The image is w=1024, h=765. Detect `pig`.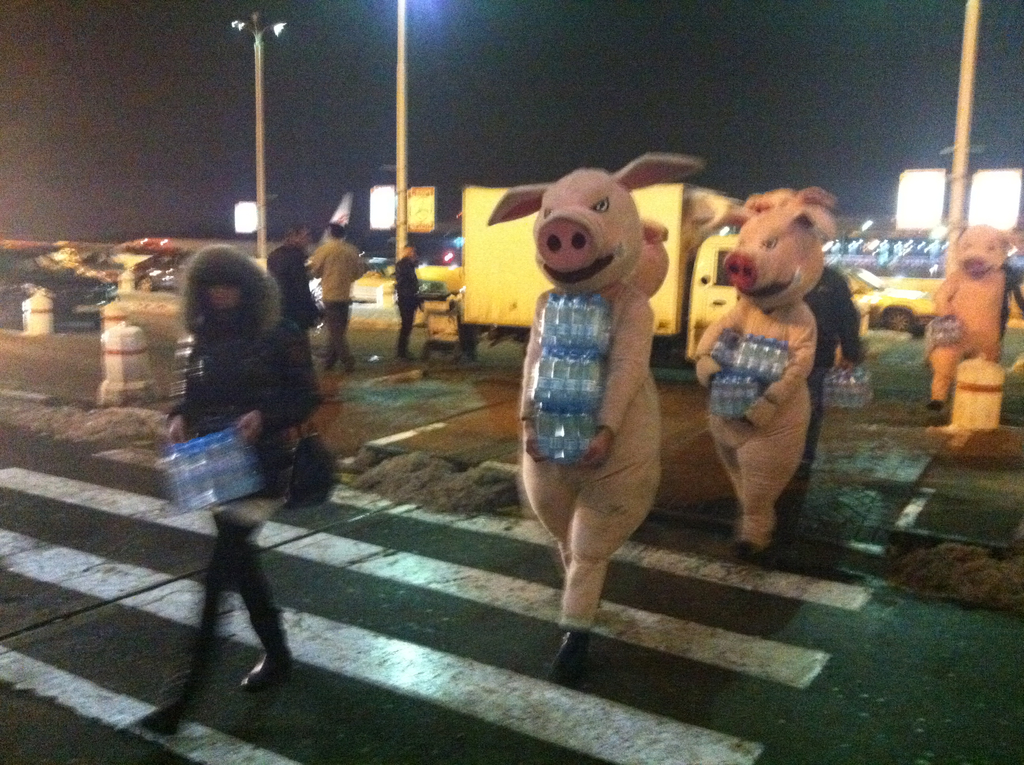
Detection: bbox=(487, 149, 703, 682).
